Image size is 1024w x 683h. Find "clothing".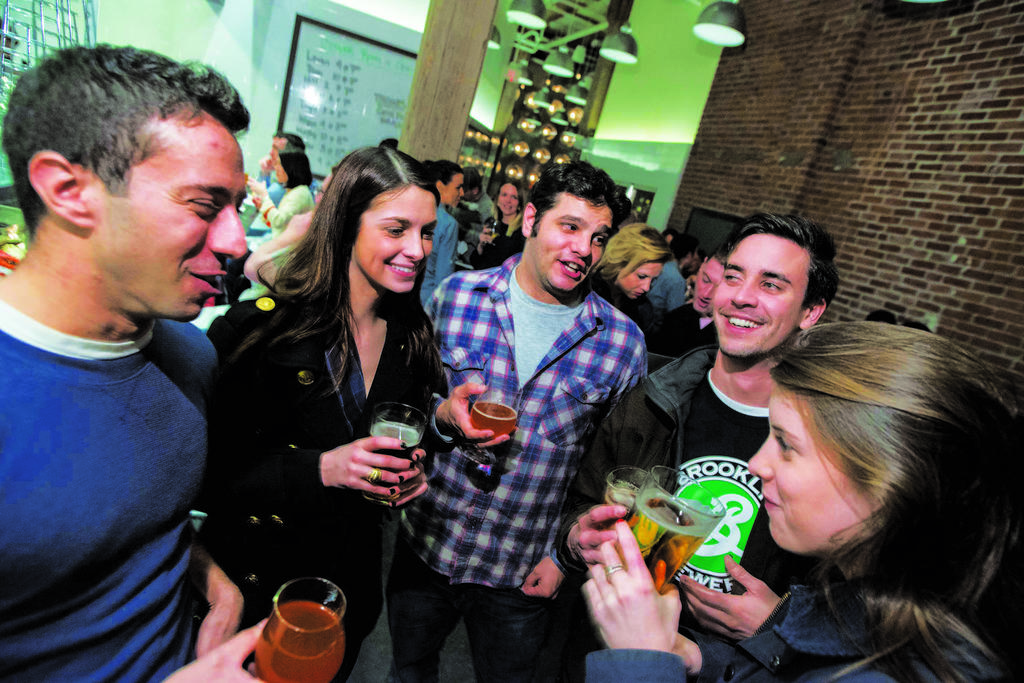
(x1=221, y1=278, x2=476, y2=682).
